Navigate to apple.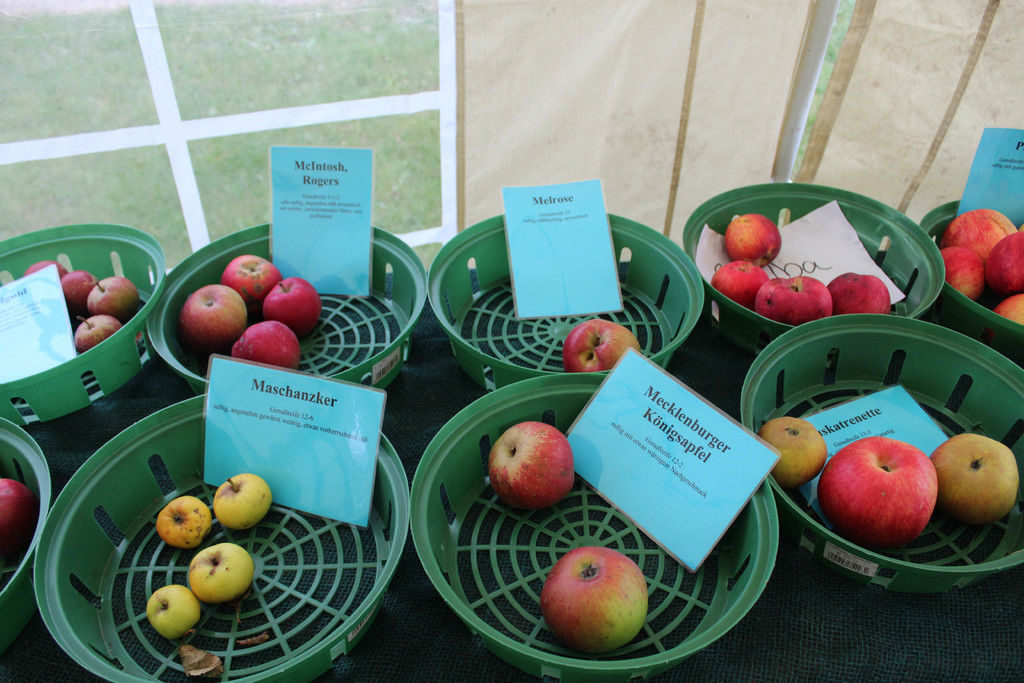
Navigation target: (x1=928, y1=432, x2=1021, y2=521).
